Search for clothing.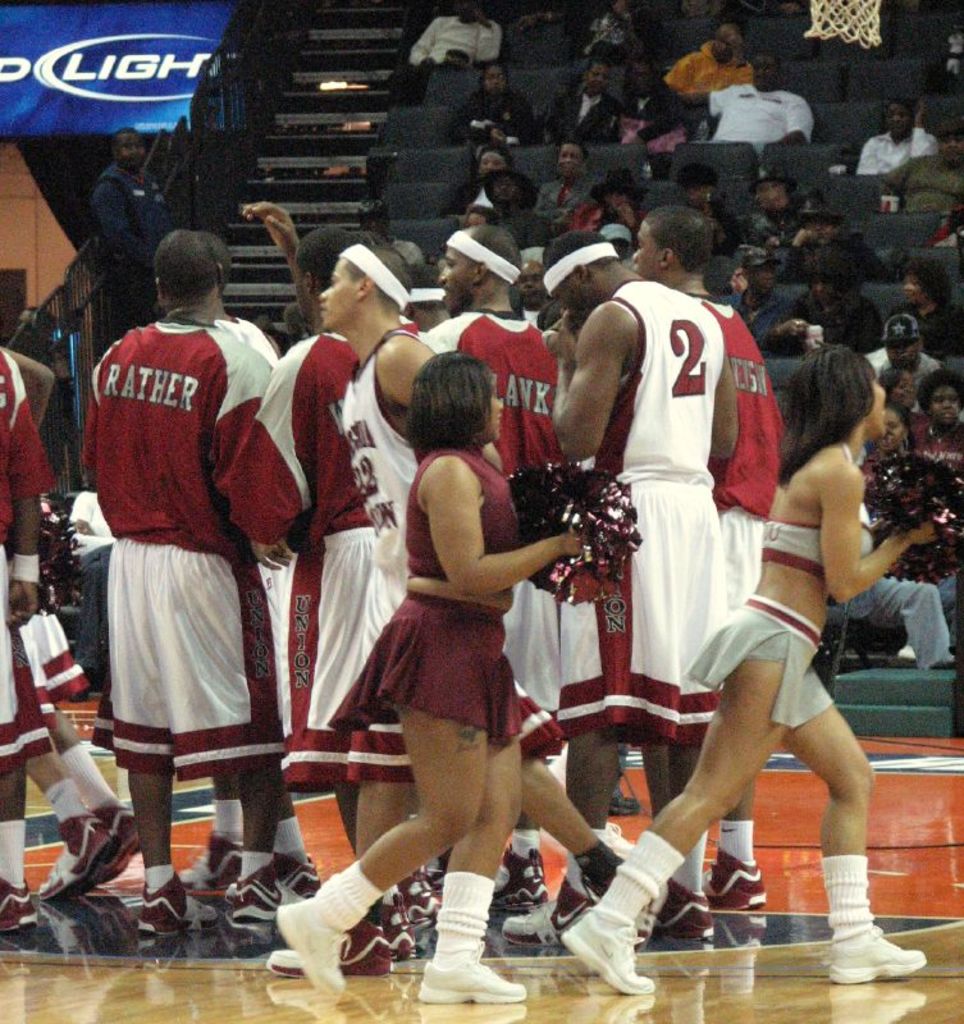
Found at <box>0,338,129,795</box>.
